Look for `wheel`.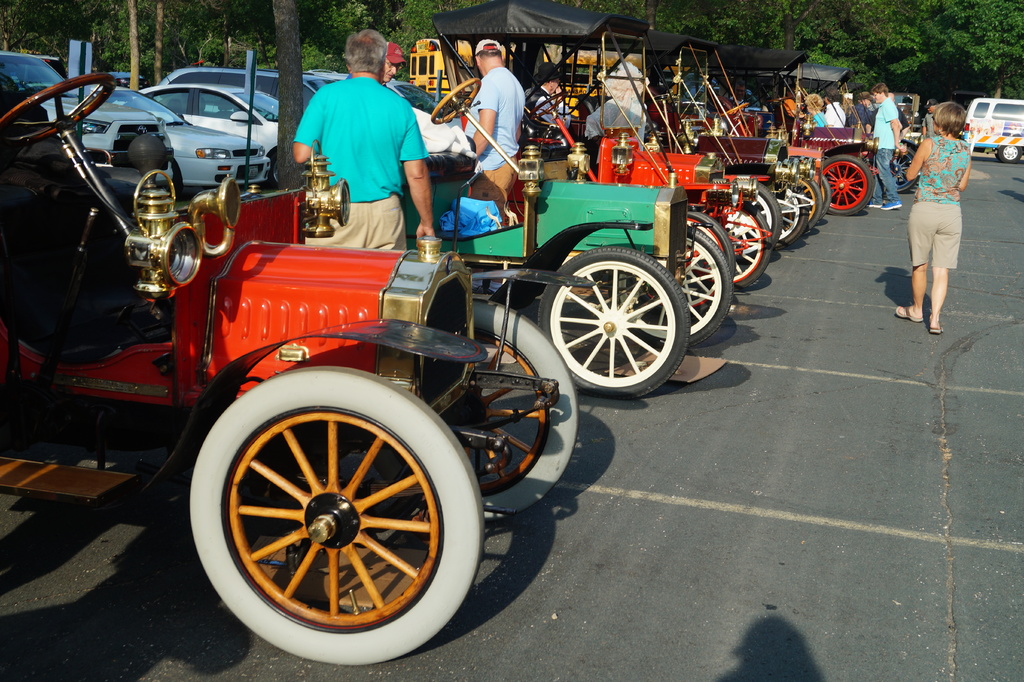
Found: <box>761,172,805,242</box>.
